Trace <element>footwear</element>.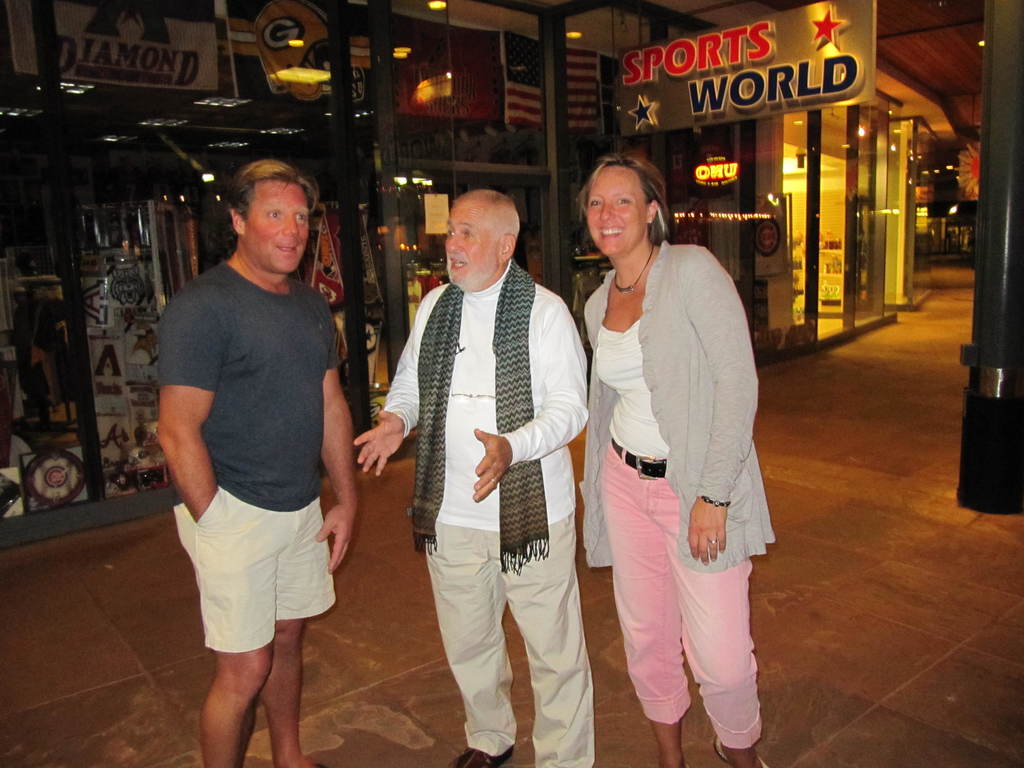
Traced to box(714, 735, 766, 767).
